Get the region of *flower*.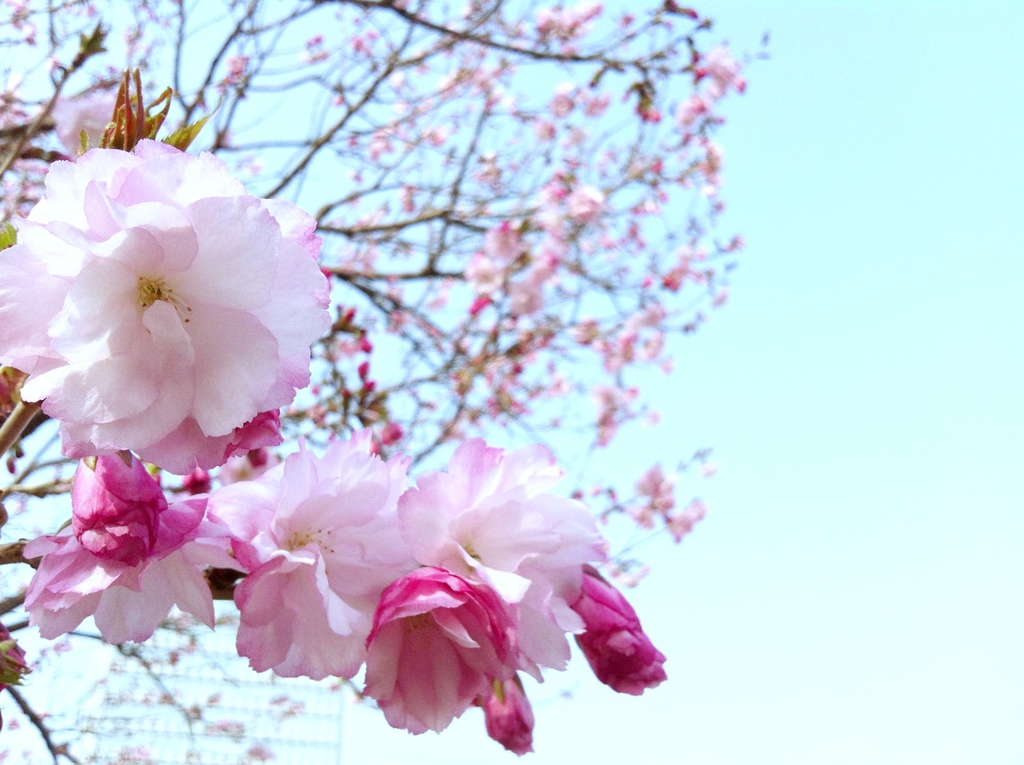
10,126,328,499.
